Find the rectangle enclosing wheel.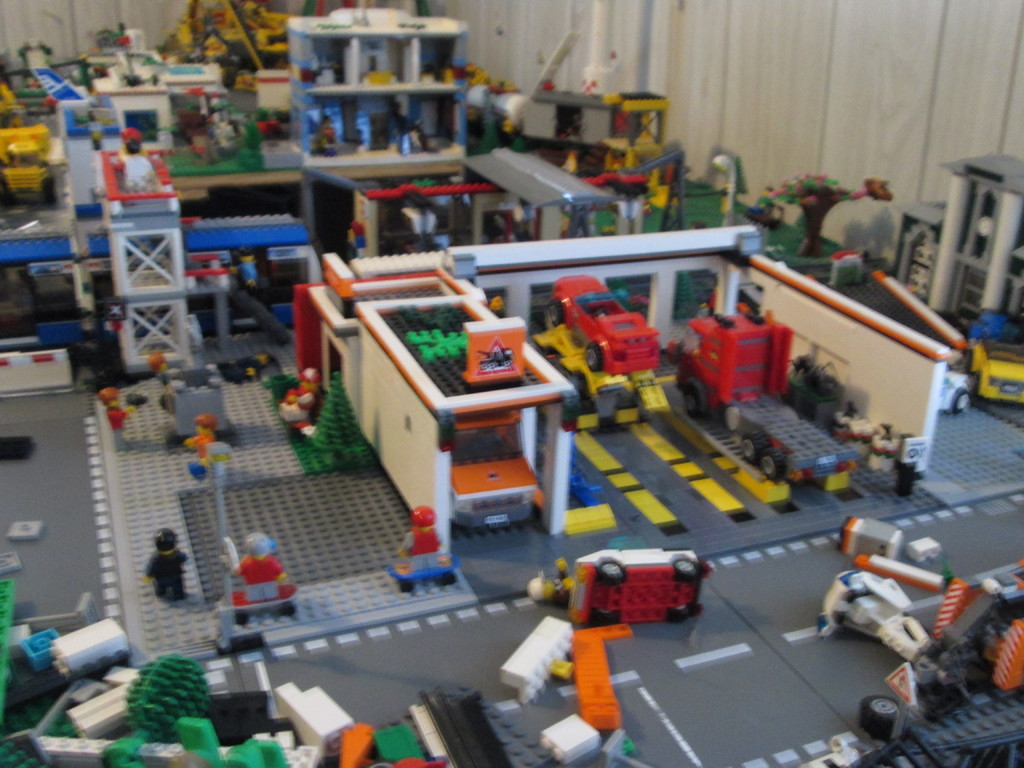
rect(666, 603, 689, 621).
